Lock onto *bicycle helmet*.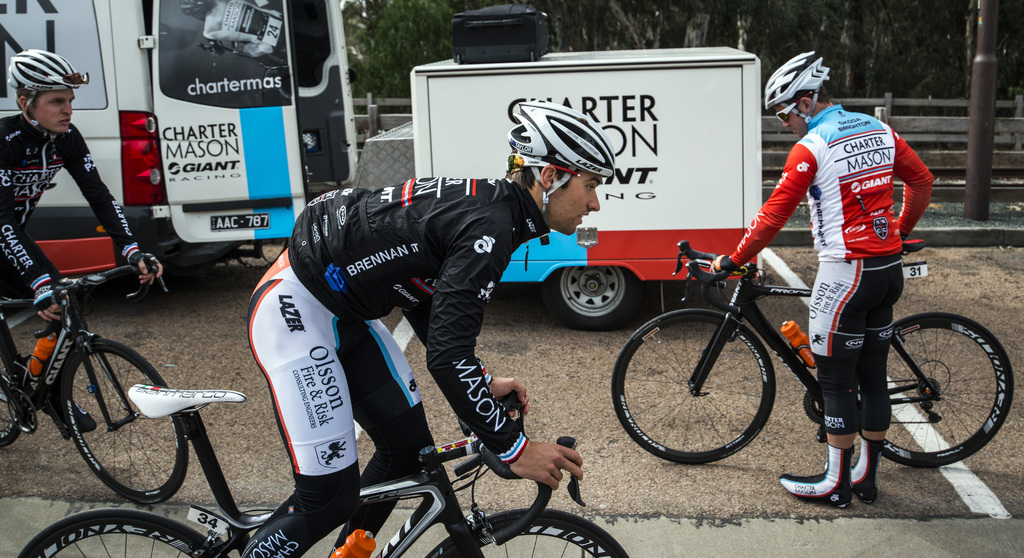
Locked: [9, 49, 84, 128].
